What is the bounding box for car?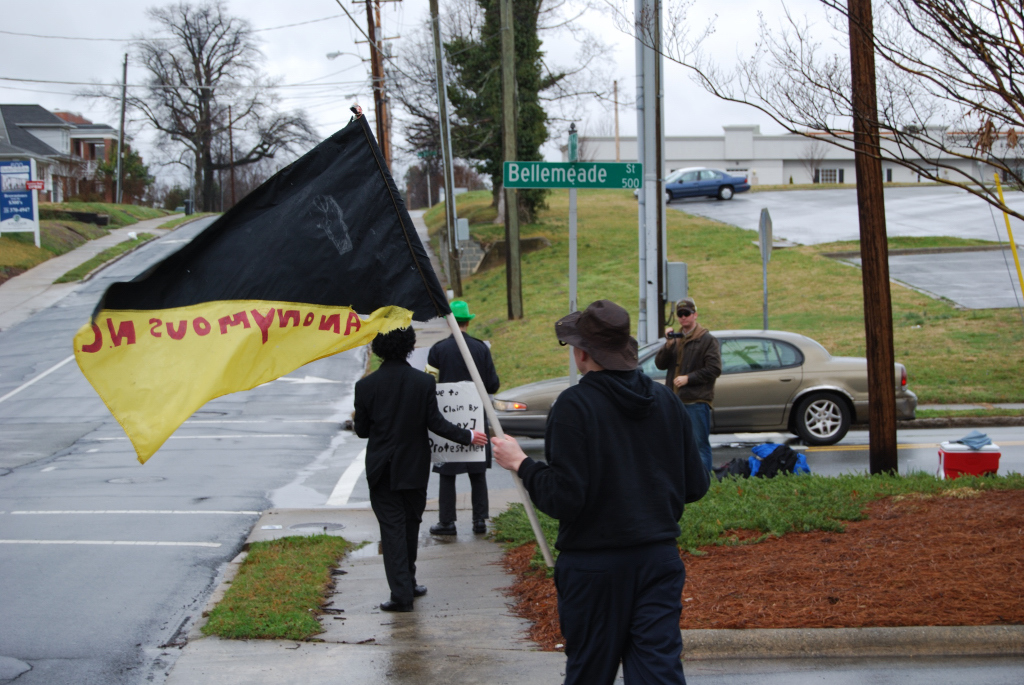
x1=639, y1=168, x2=752, y2=200.
